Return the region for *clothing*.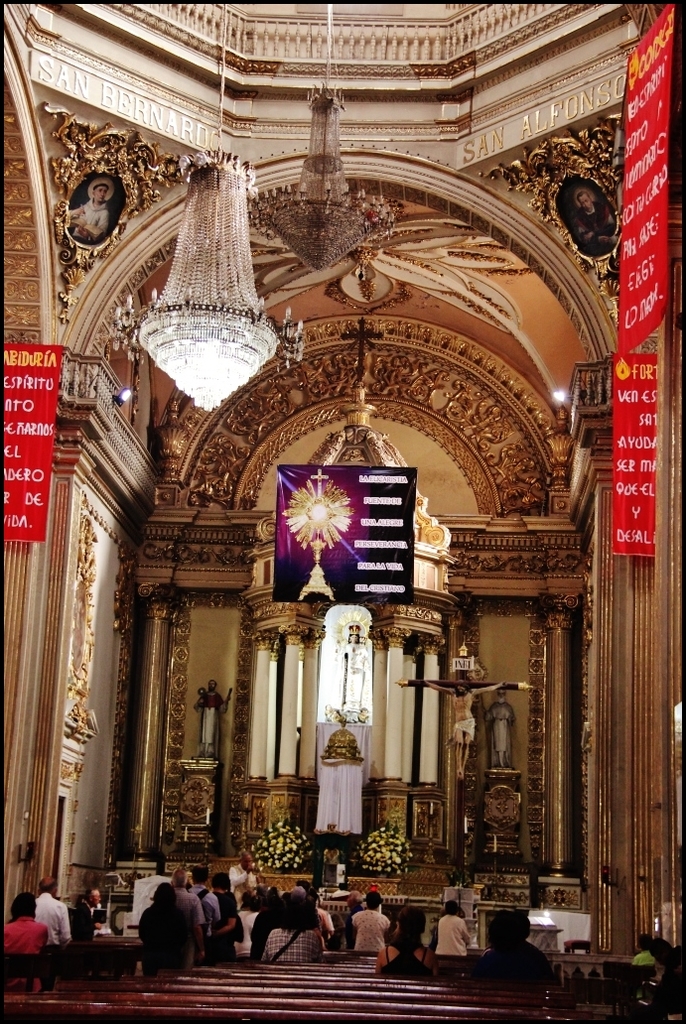
[left=432, top=915, right=473, bottom=952].
